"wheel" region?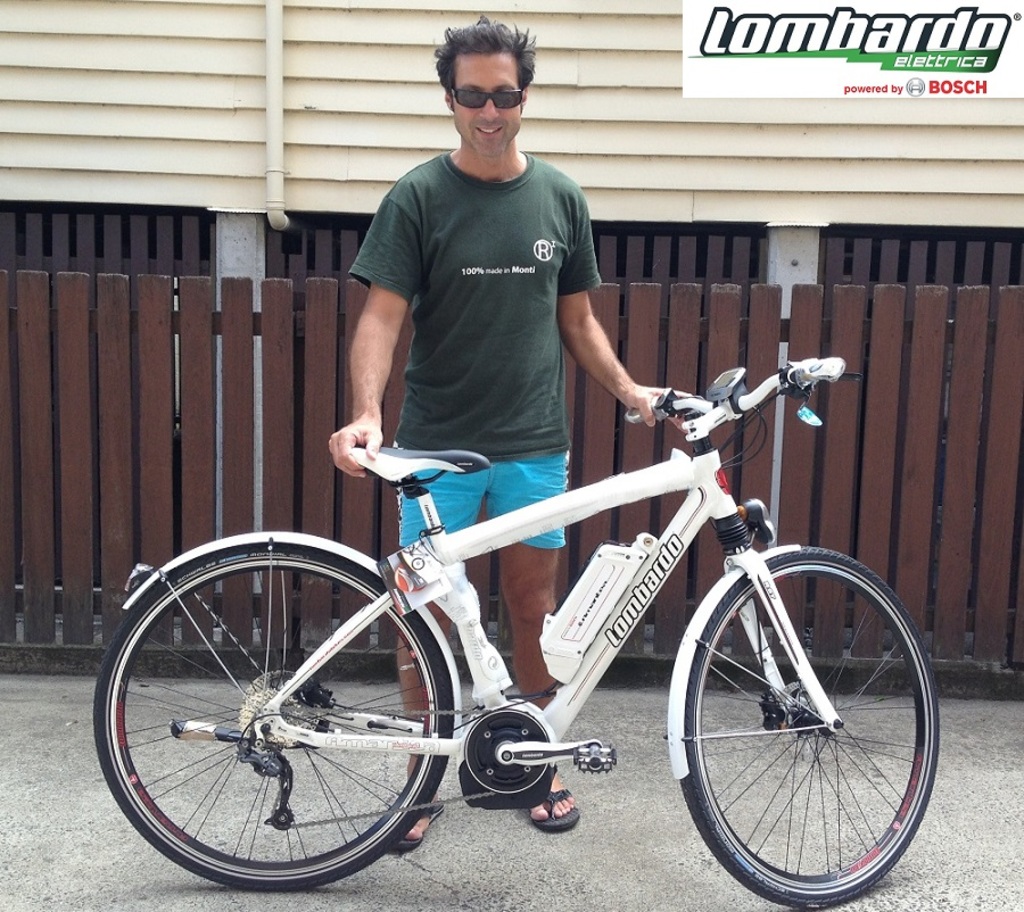
BBox(93, 531, 453, 894)
